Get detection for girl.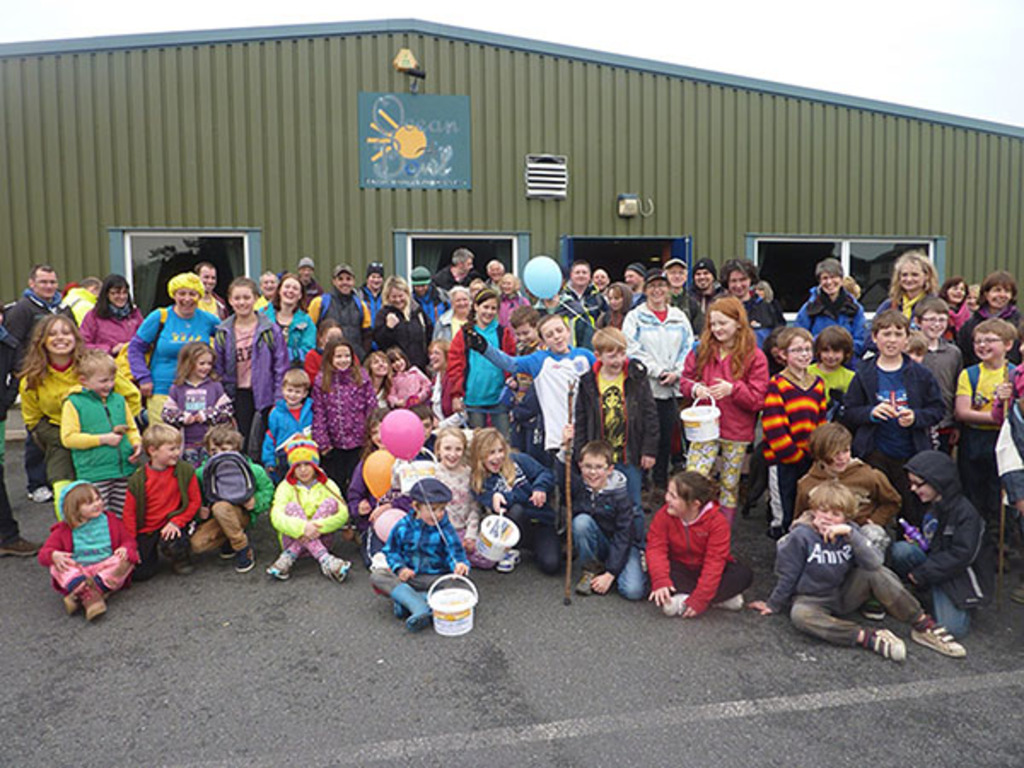
Detection: region(389, 346, 430, 413).
